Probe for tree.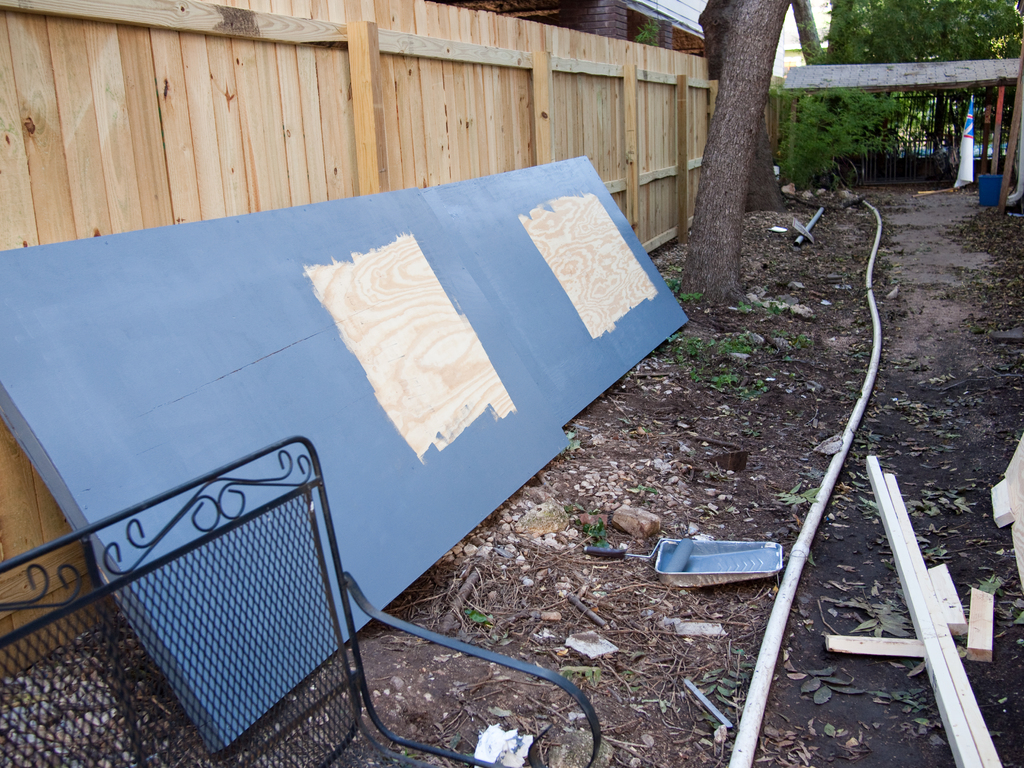
Probe result: (815, 0, 1023, 175).
